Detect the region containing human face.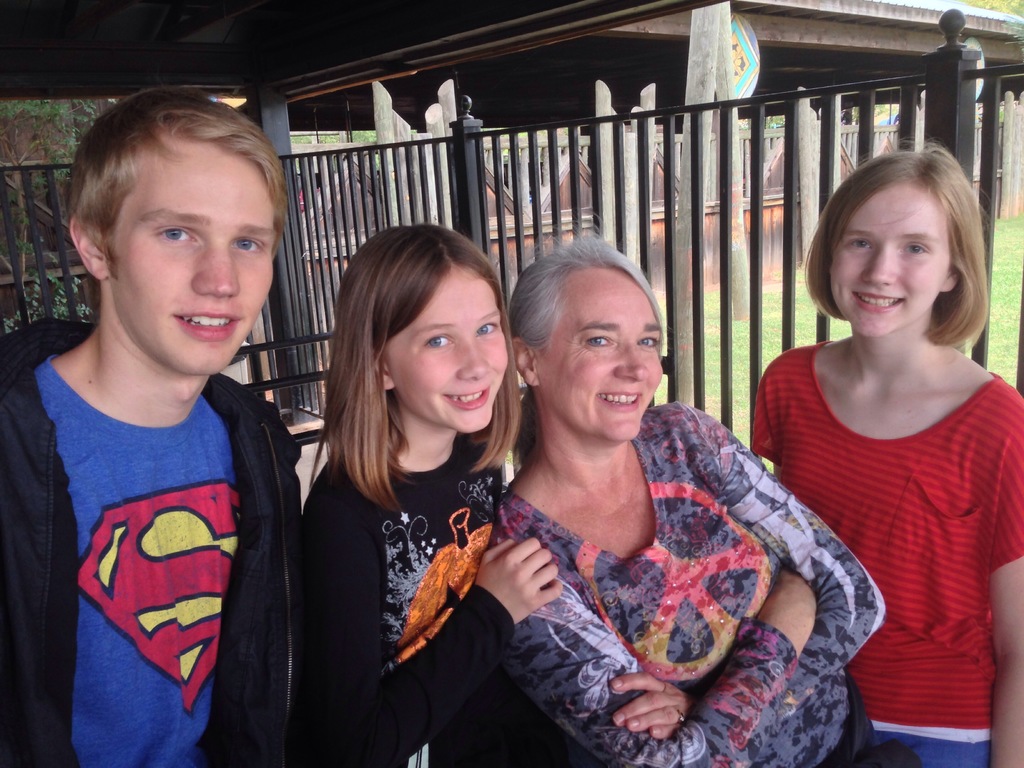
(534, 270, 665, 438).
